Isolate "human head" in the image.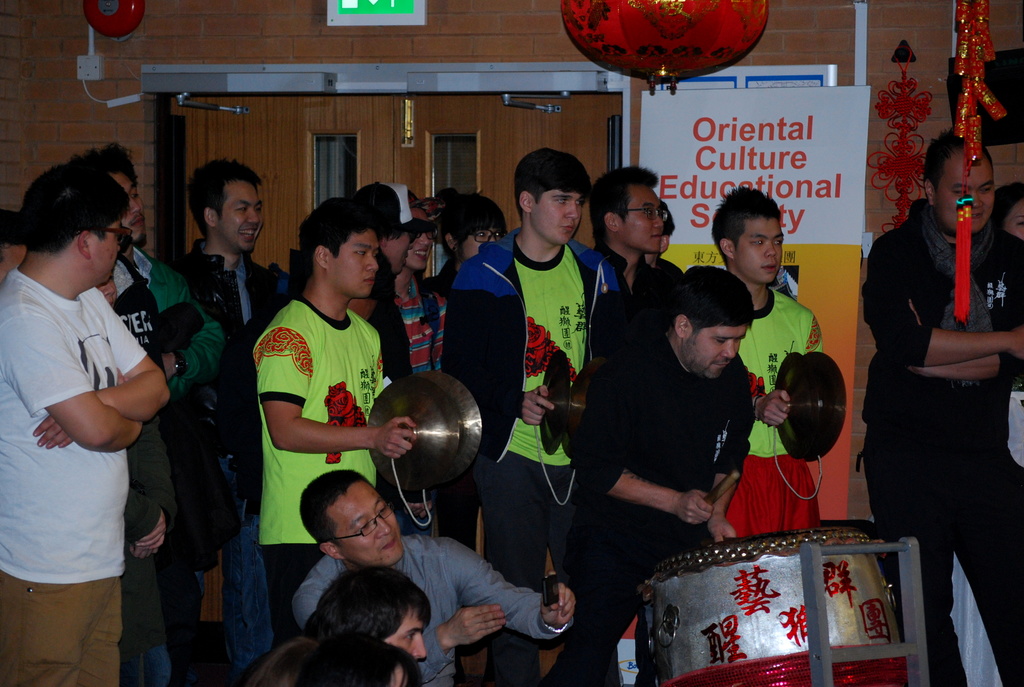
Isolated region: left=356, top=181, right=415, bottom=281.
